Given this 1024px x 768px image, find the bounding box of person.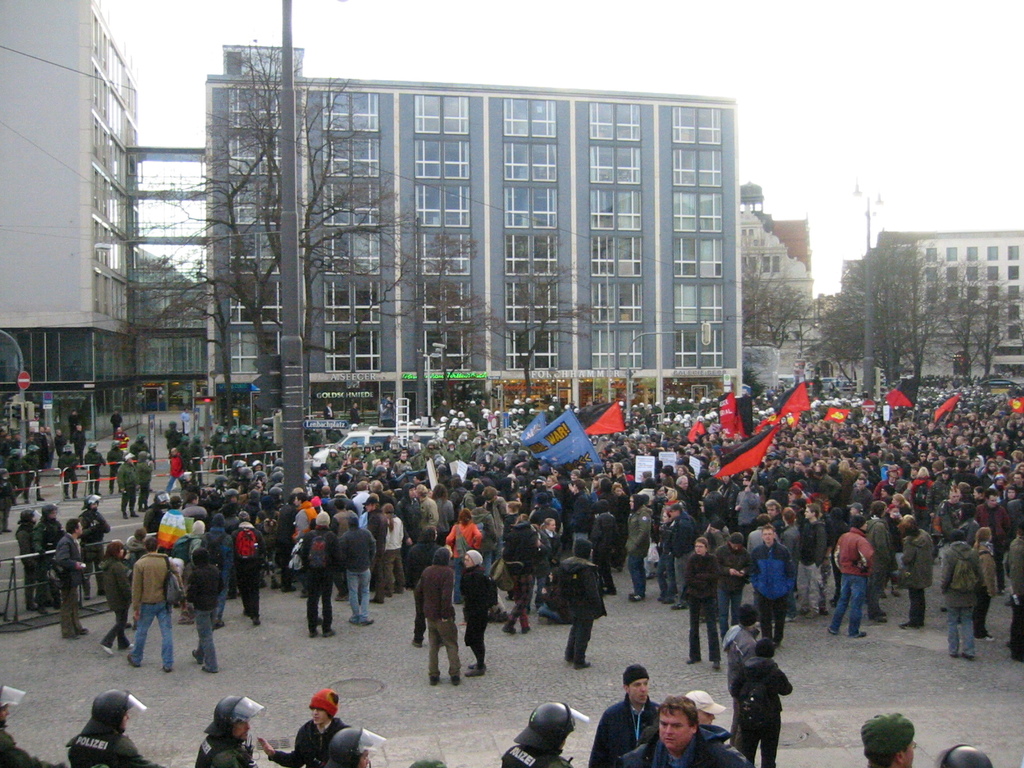
crop(413, 536, 477, 691).
